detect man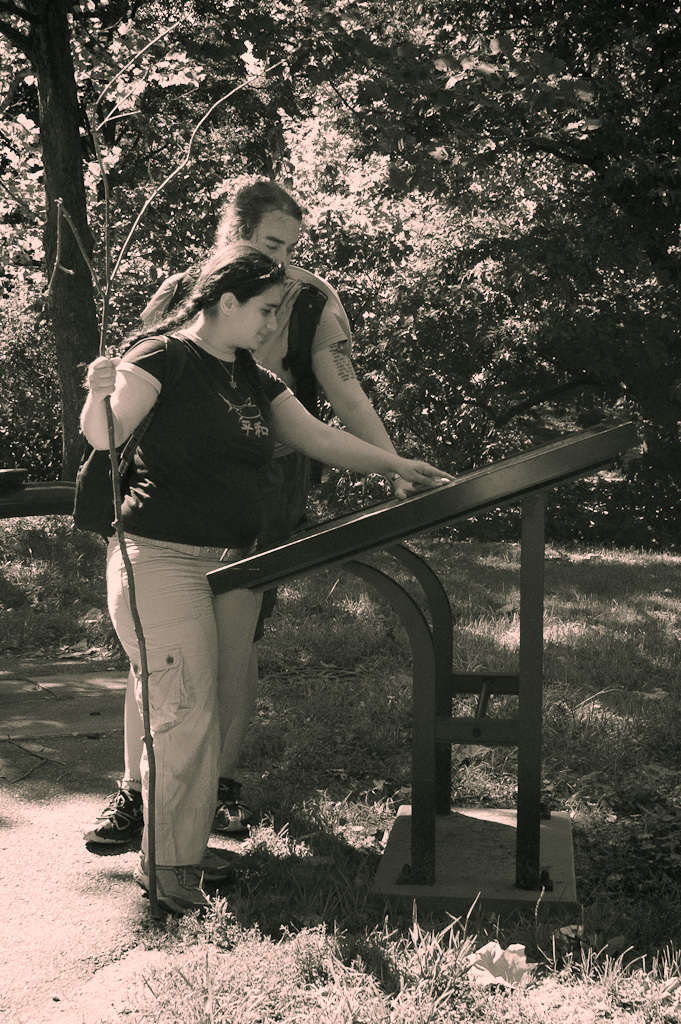
71,158,450,872
